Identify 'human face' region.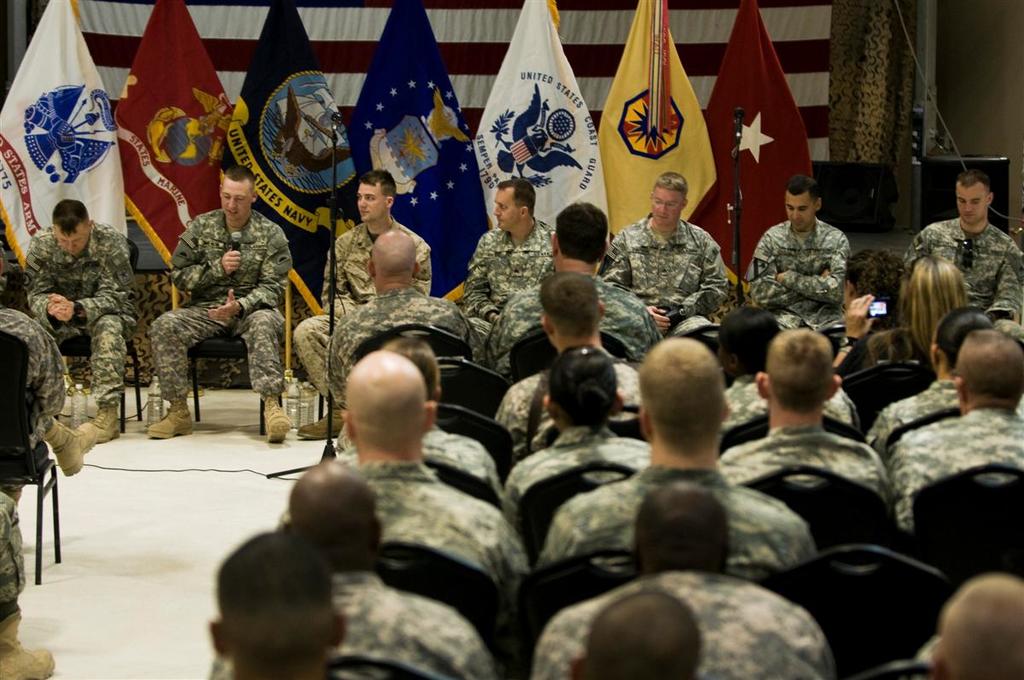
Region: left=55, top=224, right=91, bottom=250.
